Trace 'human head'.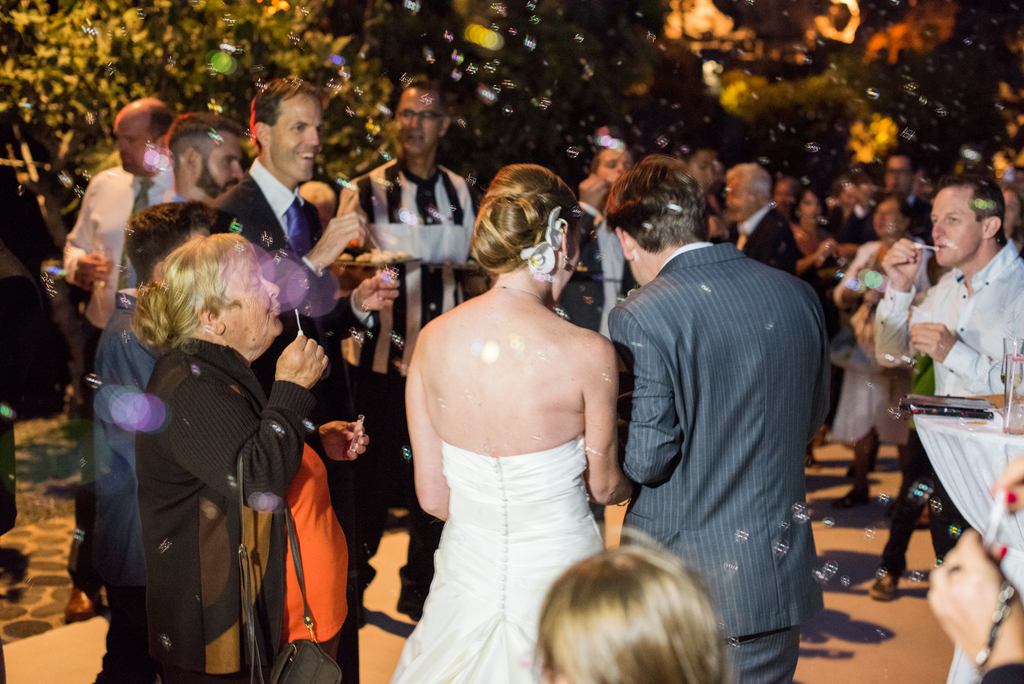
Traced to crop(799, 185, 826, 223).
